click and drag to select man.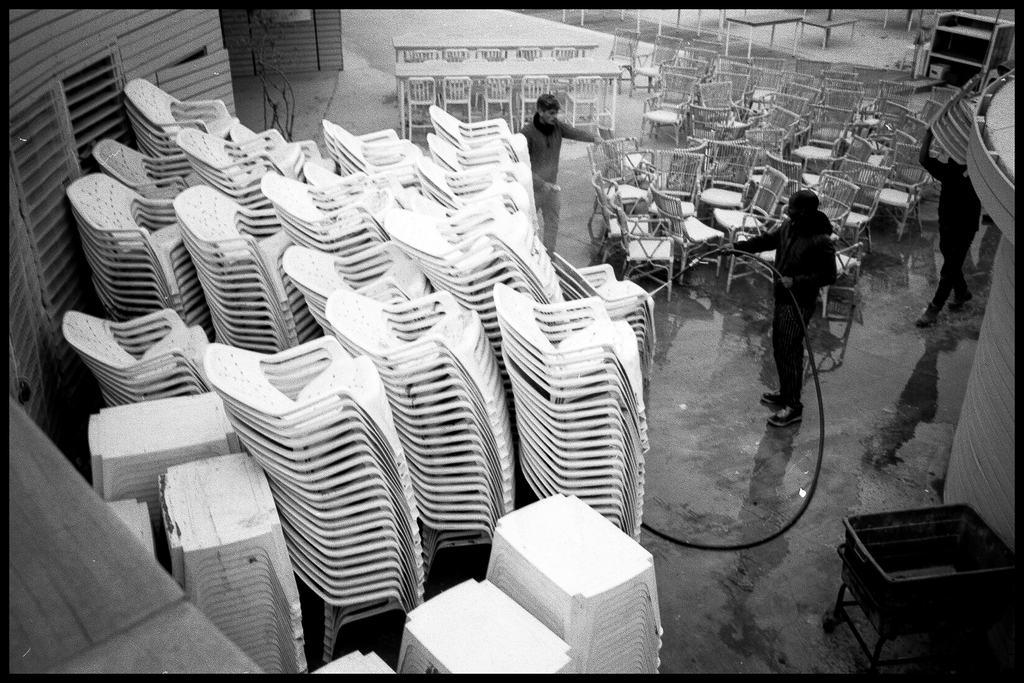
Selection: box(911, 127, 992, 330).
